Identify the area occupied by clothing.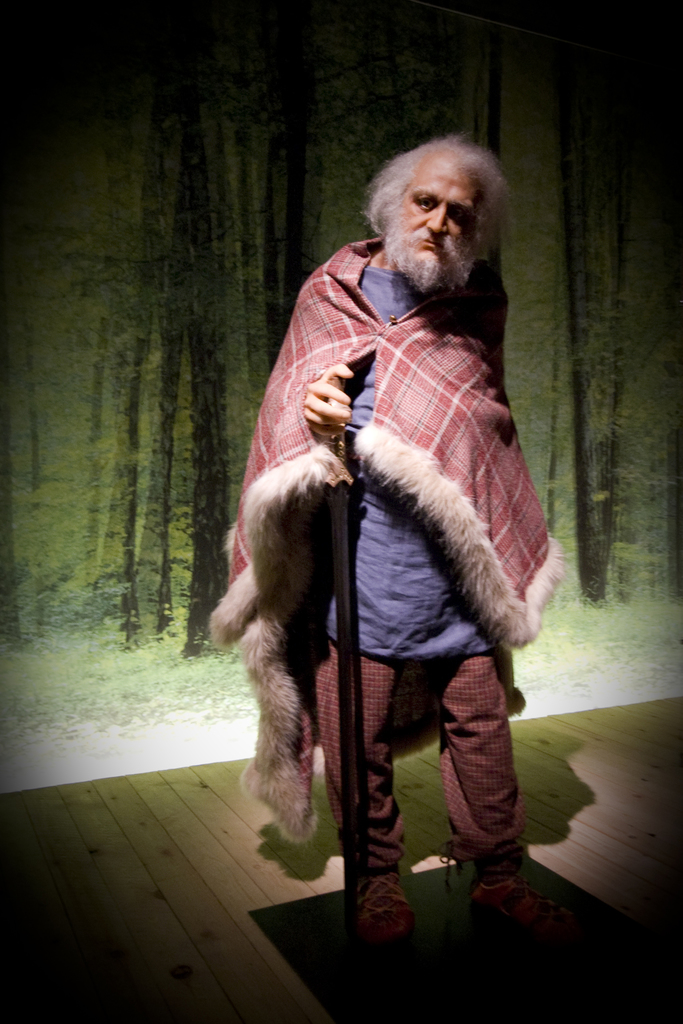
Area: Rect(226, 189, 543, 941).
